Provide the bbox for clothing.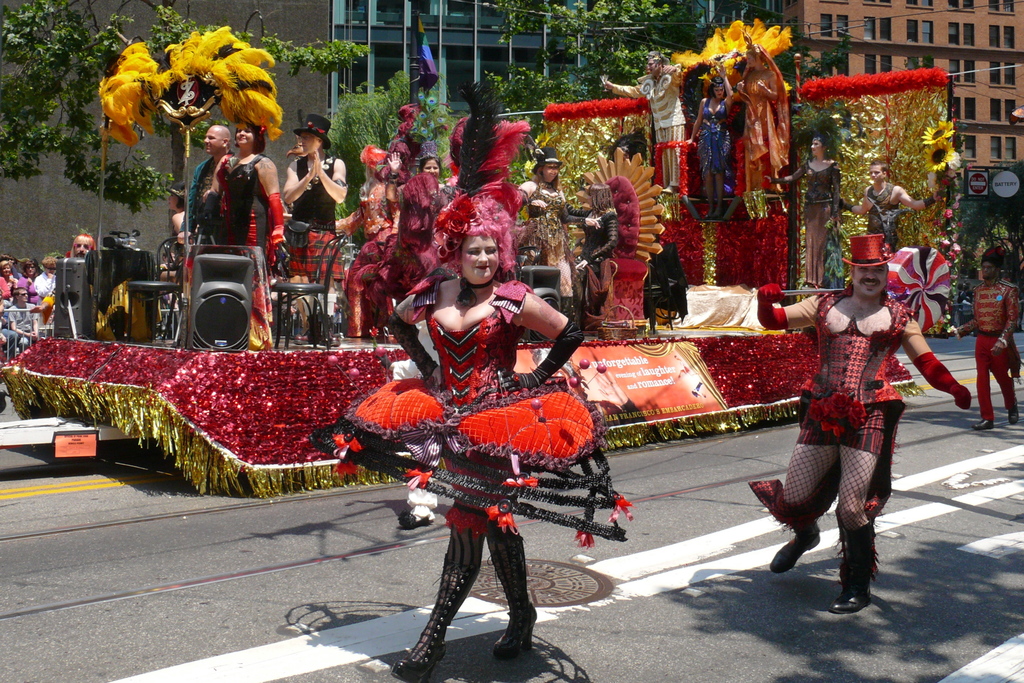
{"left": 865, "top": 184, "right": 901, "bottom": 247}.
